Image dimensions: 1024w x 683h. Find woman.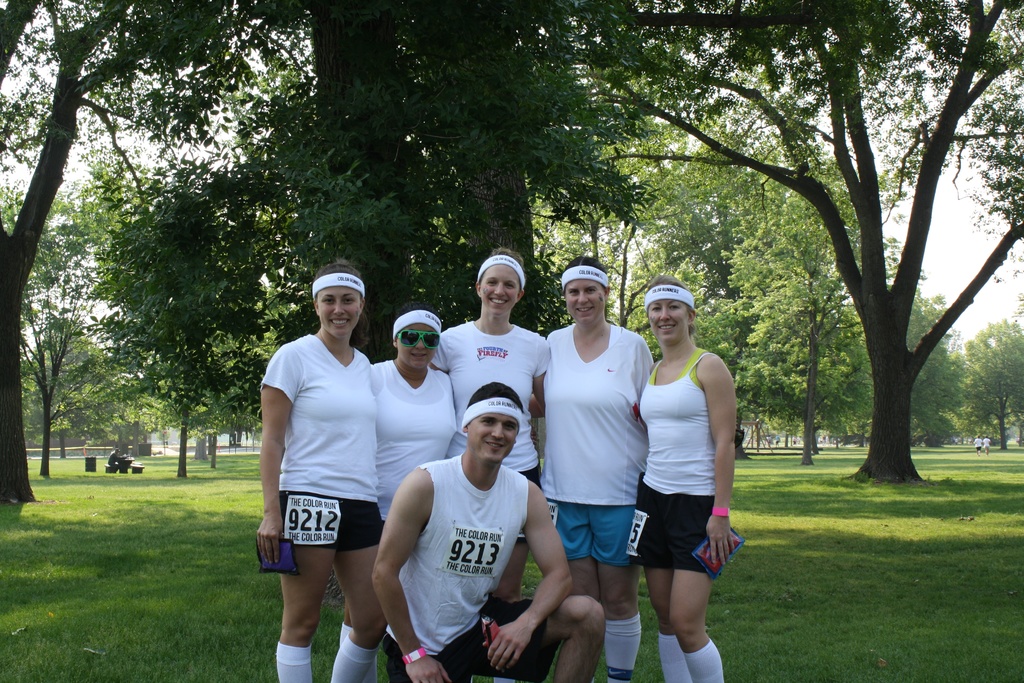
<region>433, 247, 547, 611</region>.
